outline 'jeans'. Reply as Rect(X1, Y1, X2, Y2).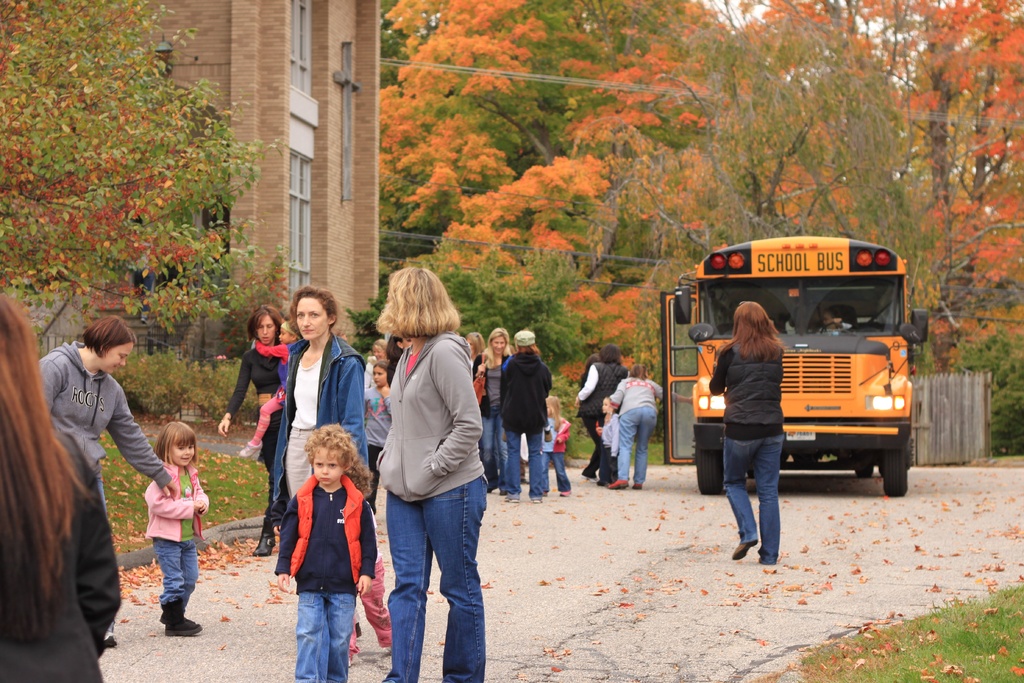
Rect(719, 436, 786, 566).
